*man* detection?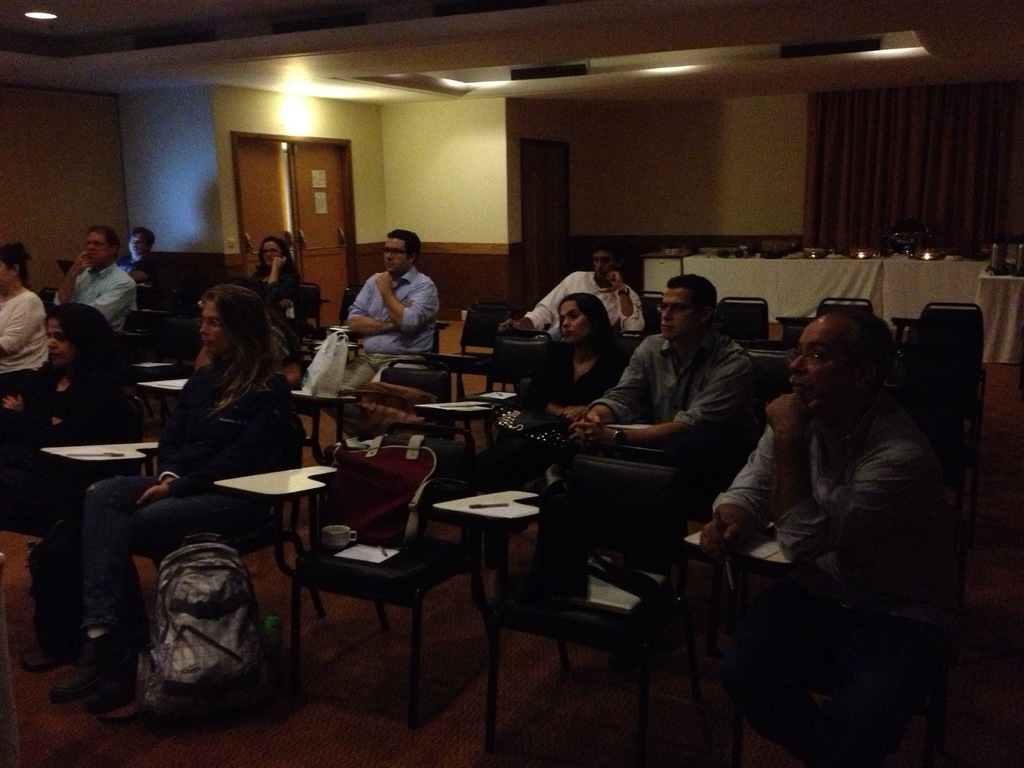
box(700, 311, 947, 607)
